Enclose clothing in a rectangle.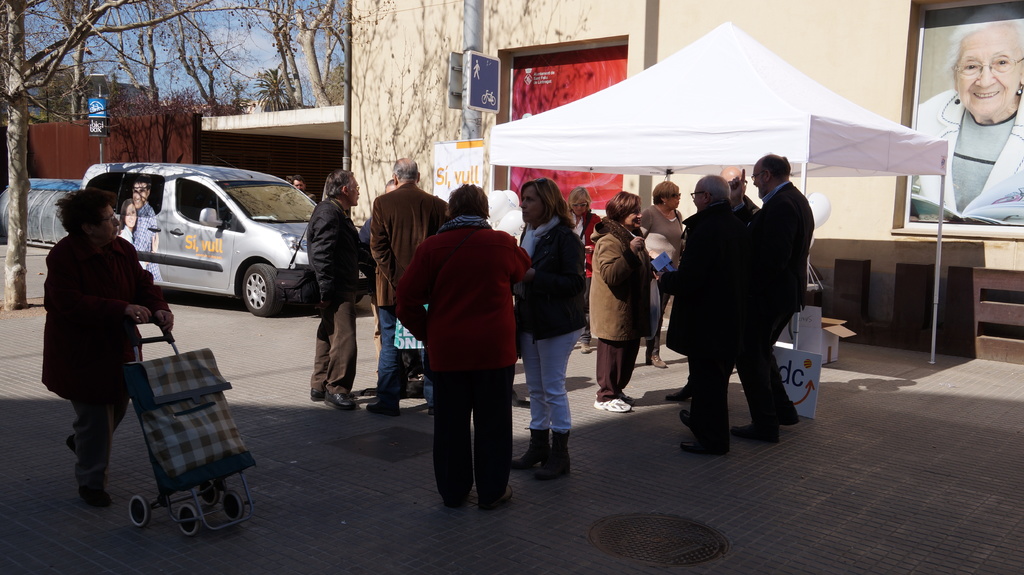
Rect(732, 310, 803, 429).
